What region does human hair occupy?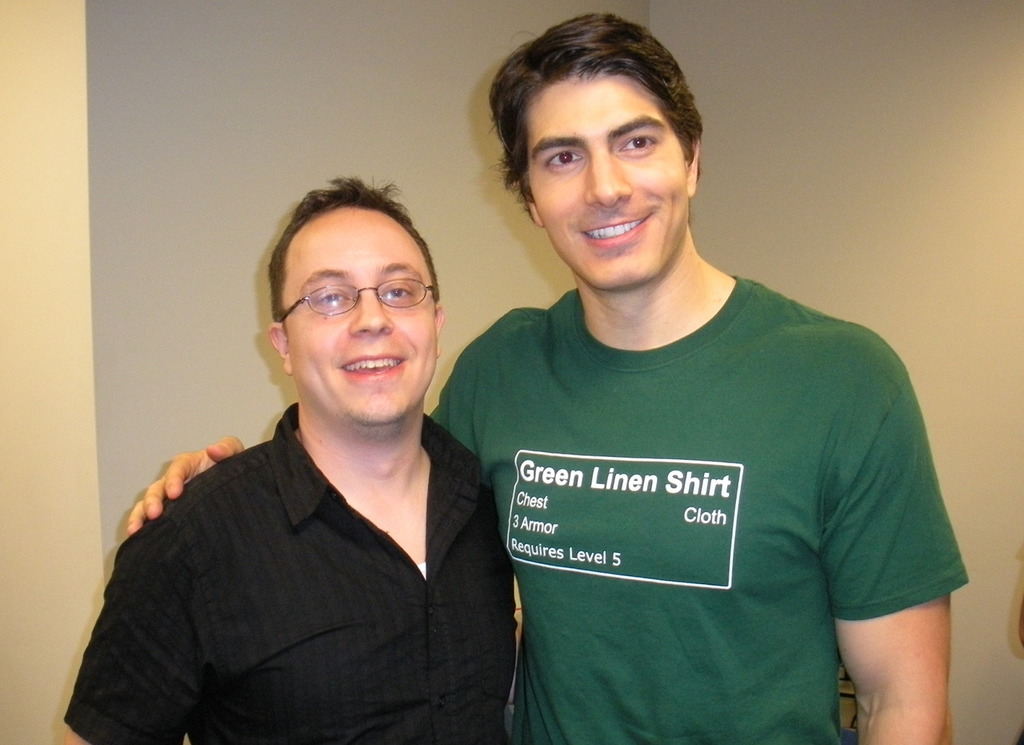
<region>492, 25, 718, 219</region>.
